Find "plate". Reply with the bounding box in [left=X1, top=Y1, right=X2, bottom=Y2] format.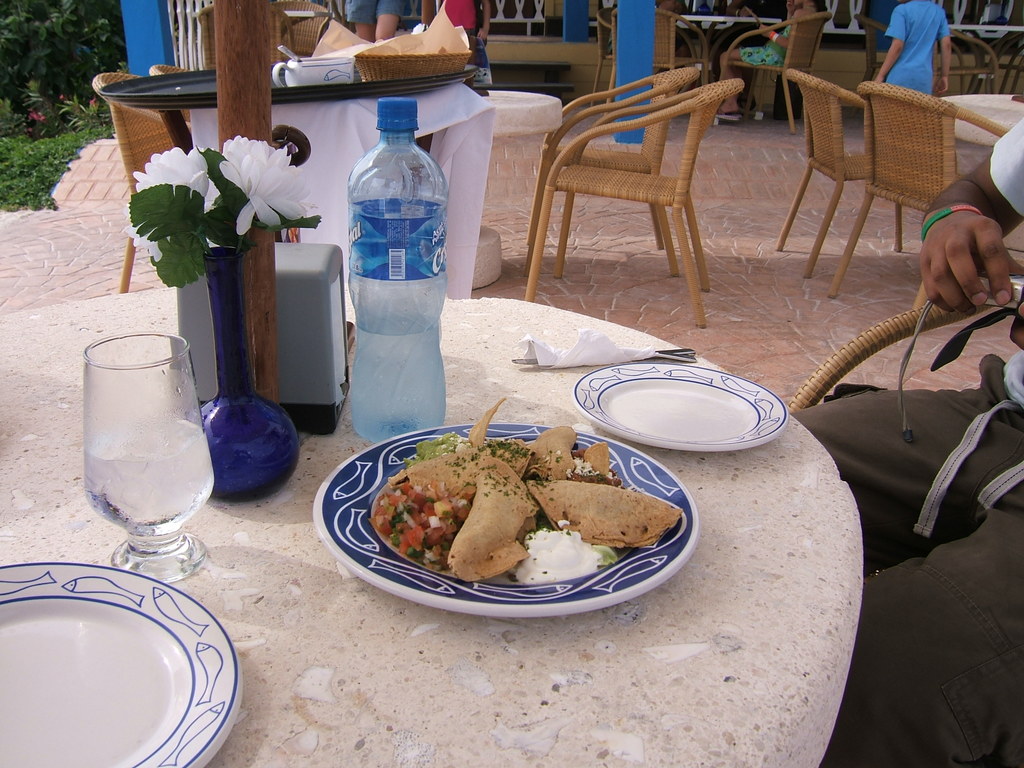
[left=0, top=548, right=239, bottom=767].
